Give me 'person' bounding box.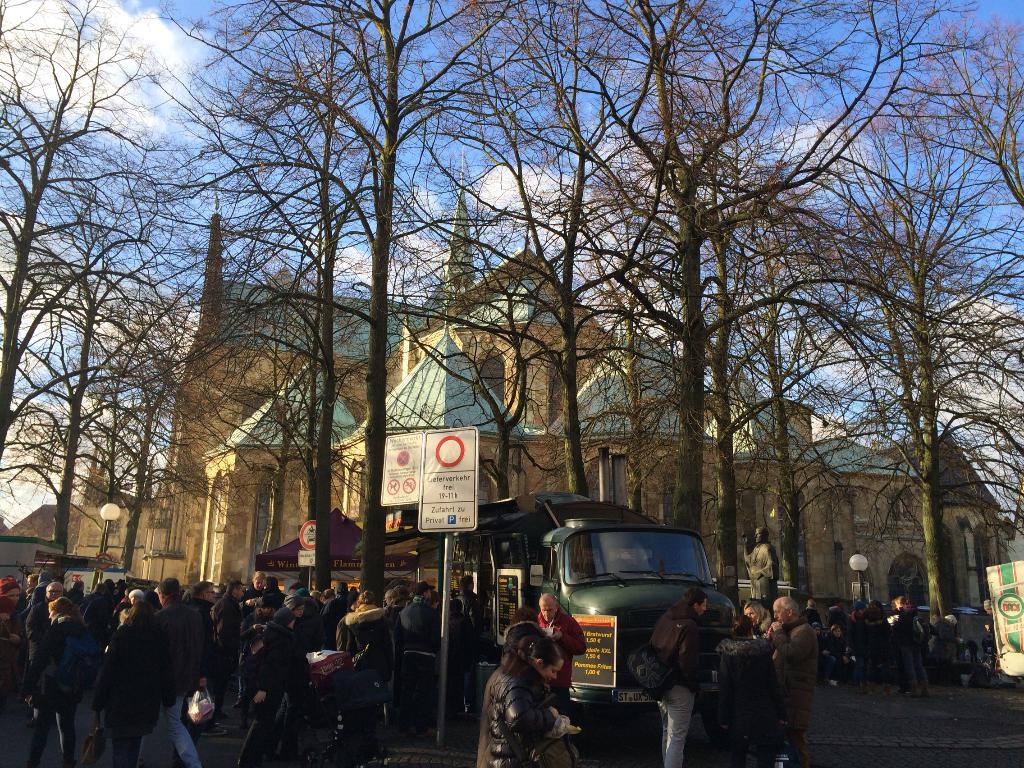
region(931, 609, 961, 662).
